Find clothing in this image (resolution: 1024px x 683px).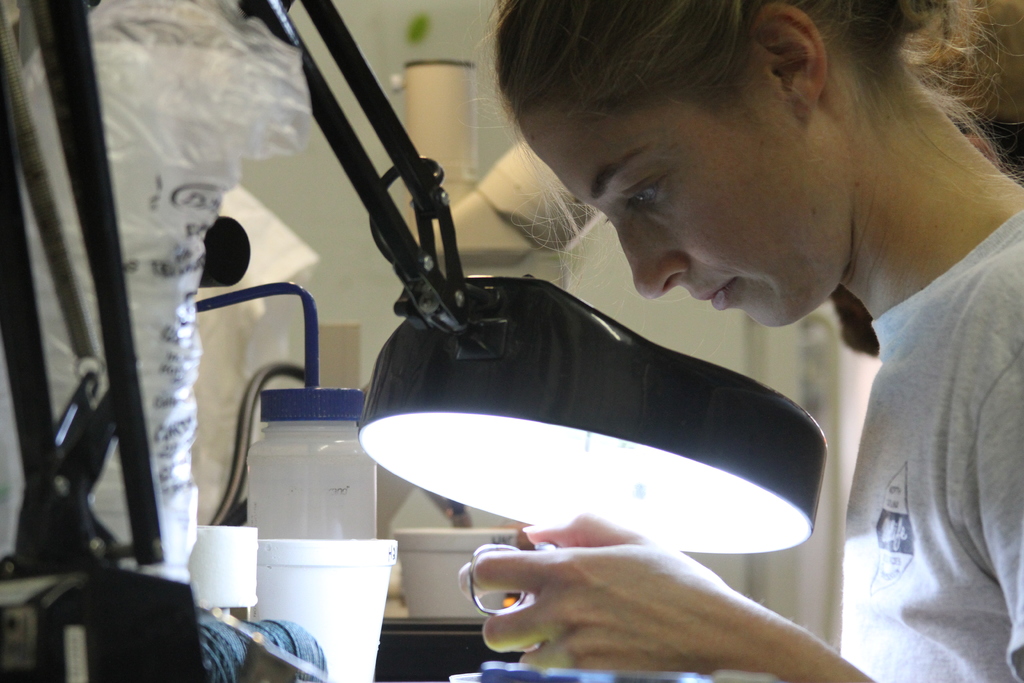
locate(770, 157, 1023, 669).
